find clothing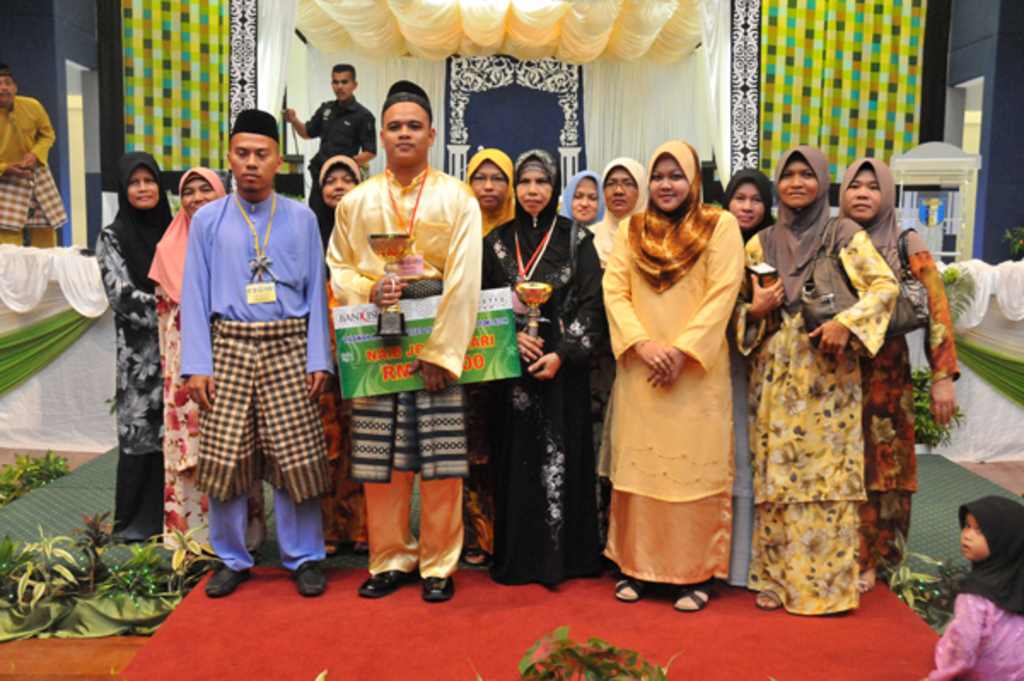
BBox(0, 94, 65, 251)
